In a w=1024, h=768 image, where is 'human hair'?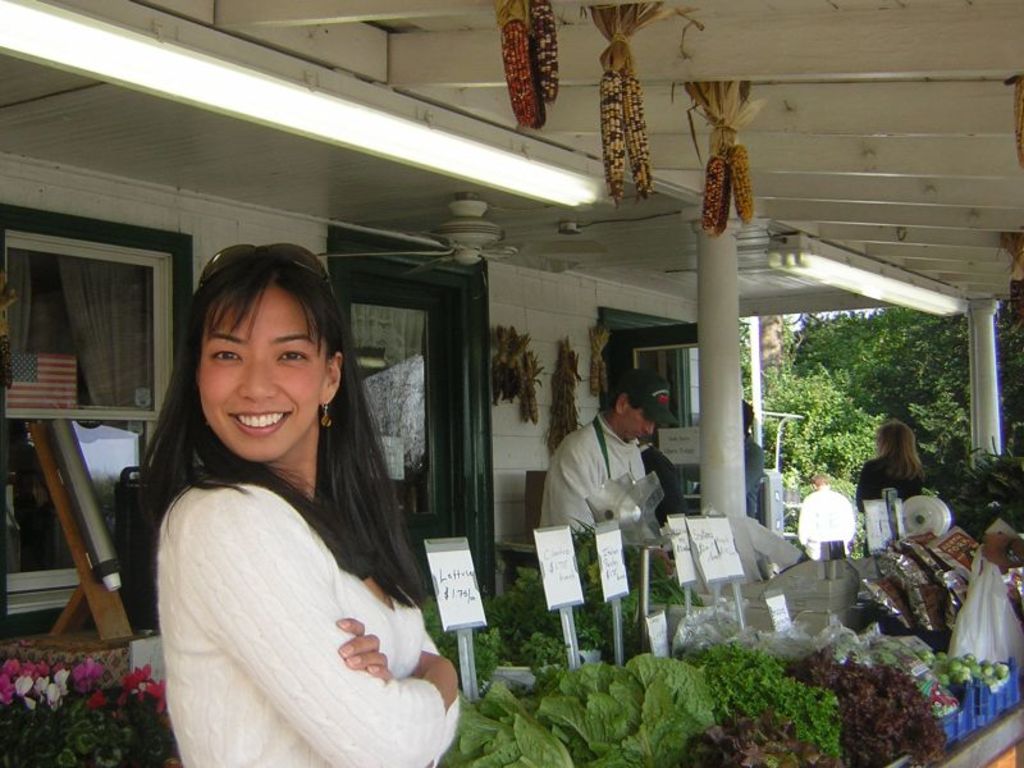
box(742, 402, 754, 430).
